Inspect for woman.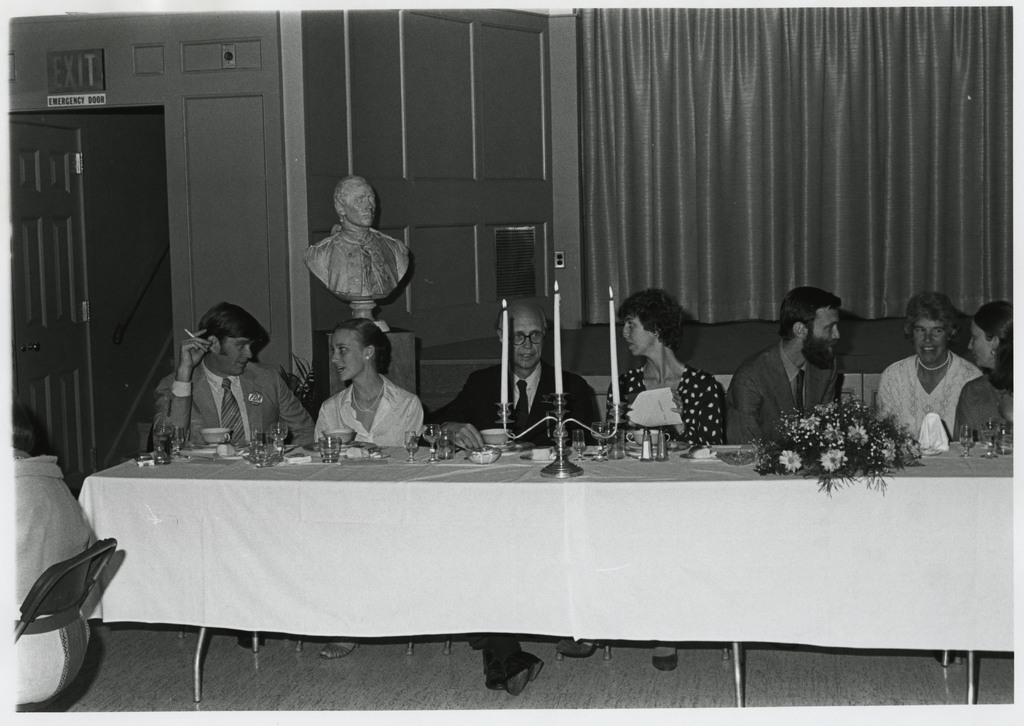
Inspection: (left=309, top=311, right=443, bottom=457).
